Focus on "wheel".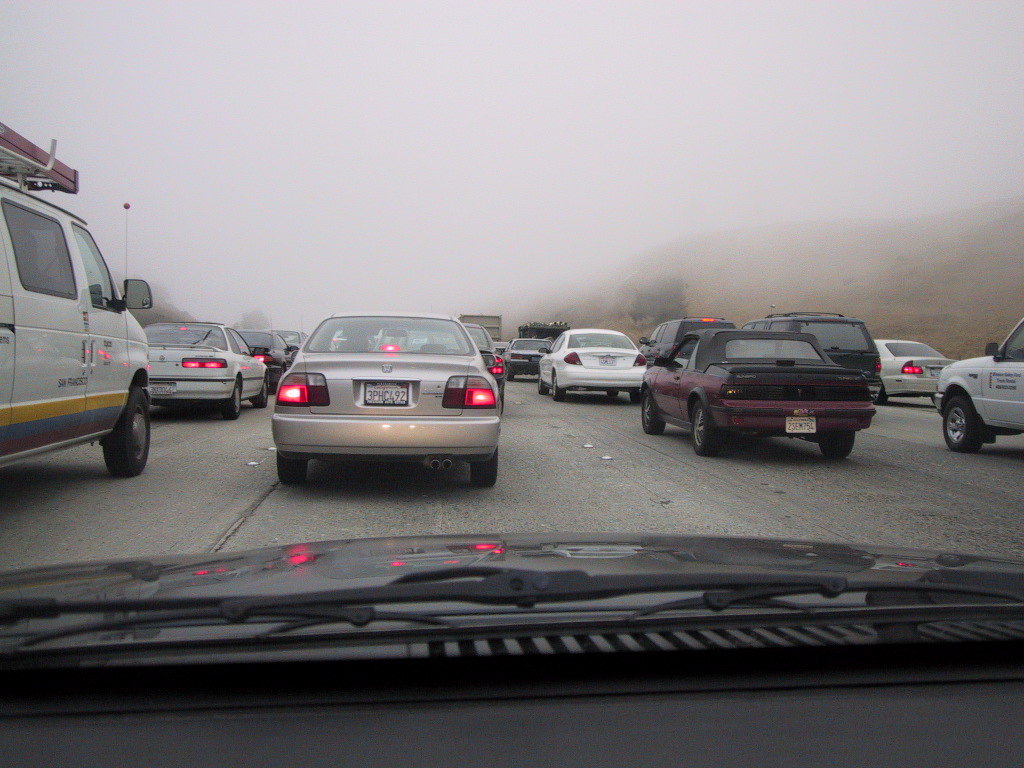
Focused at 468,453,502,486.
